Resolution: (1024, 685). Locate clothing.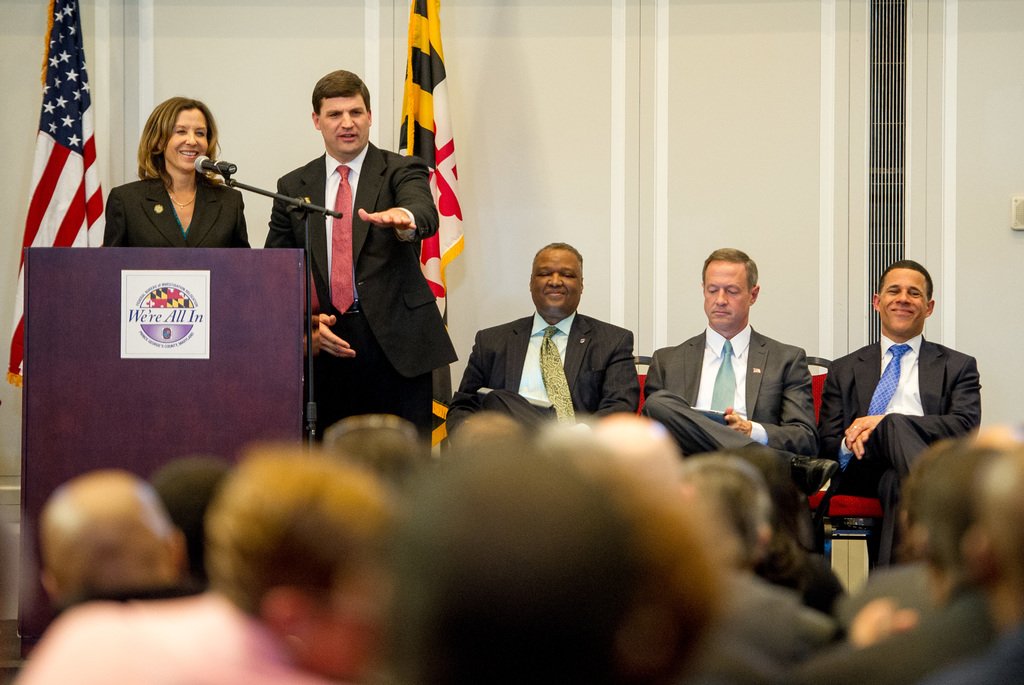
<bbox>645, 324, 808, 467</bbox>.
